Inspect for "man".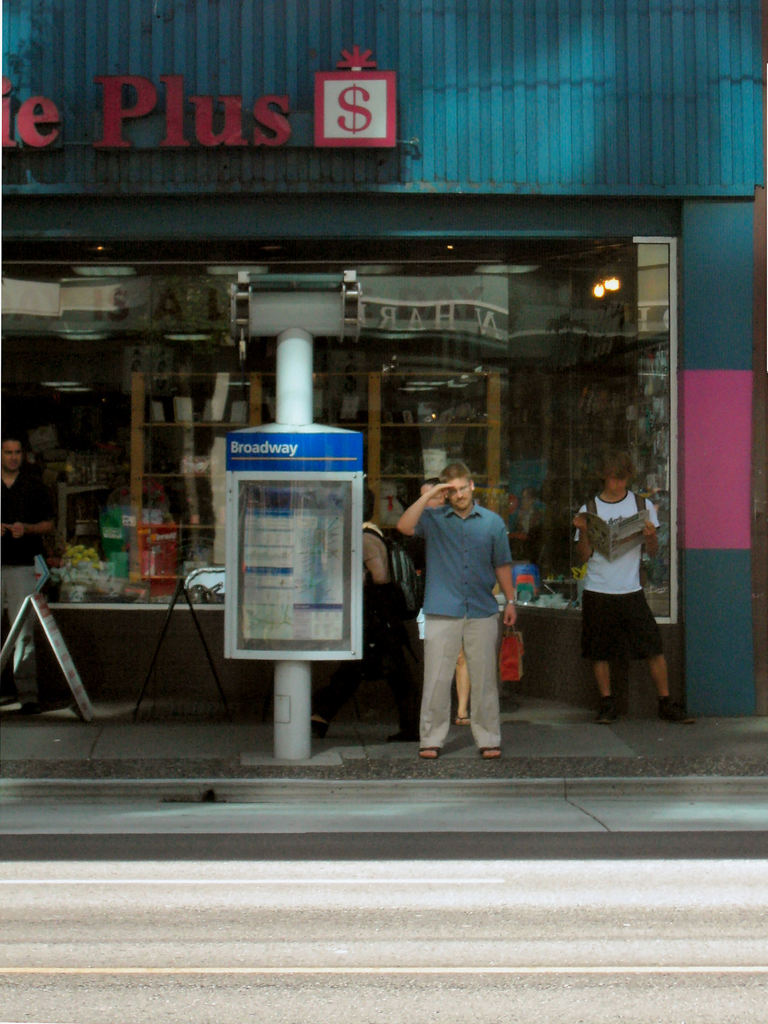
Inspection: 393 465 519 762.
